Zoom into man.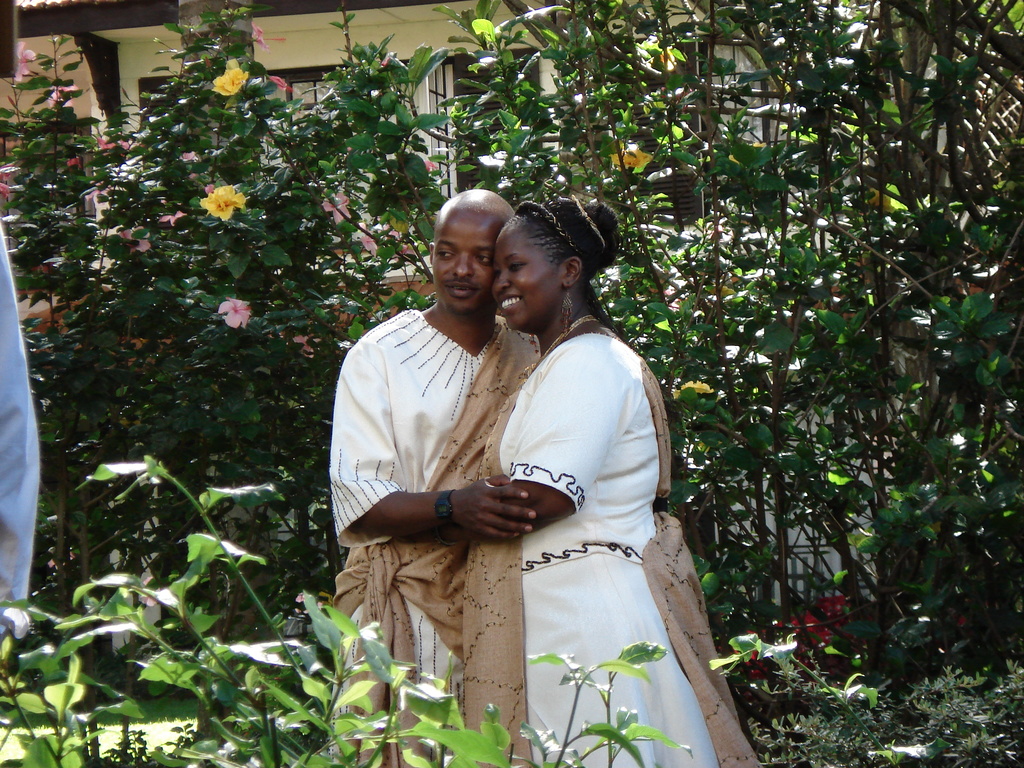
Zoom target: <region>337, 176, 595, 713</region>.
